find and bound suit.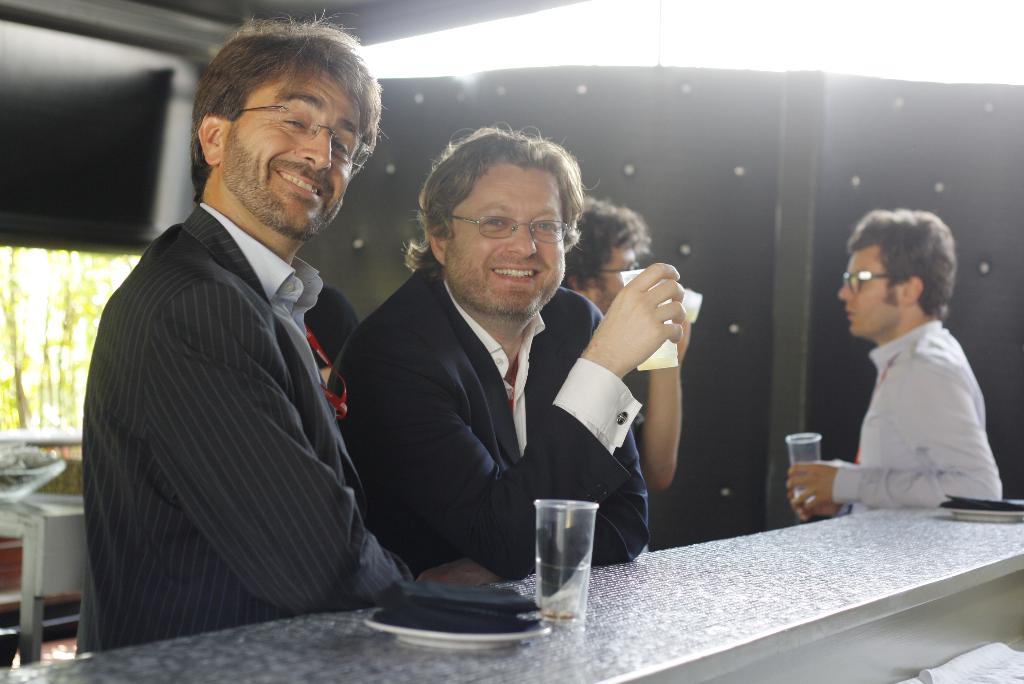
Bound: Rect(74, 202, 413, 651).
